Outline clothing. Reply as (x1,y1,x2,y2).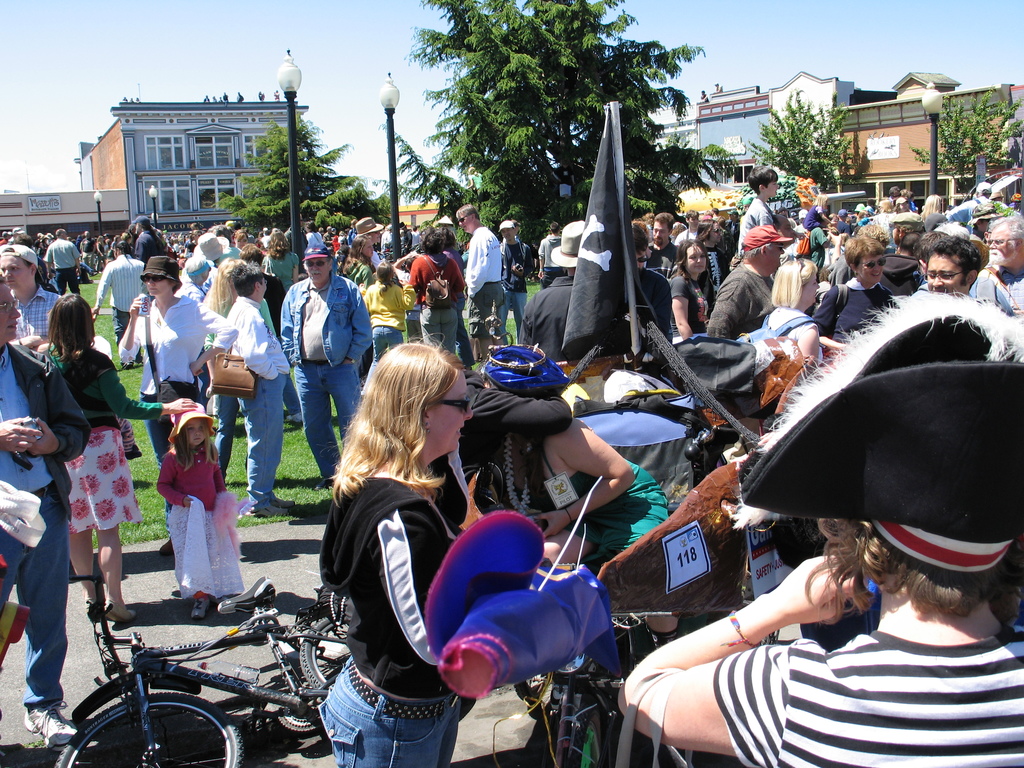
(96,255,164,371).
